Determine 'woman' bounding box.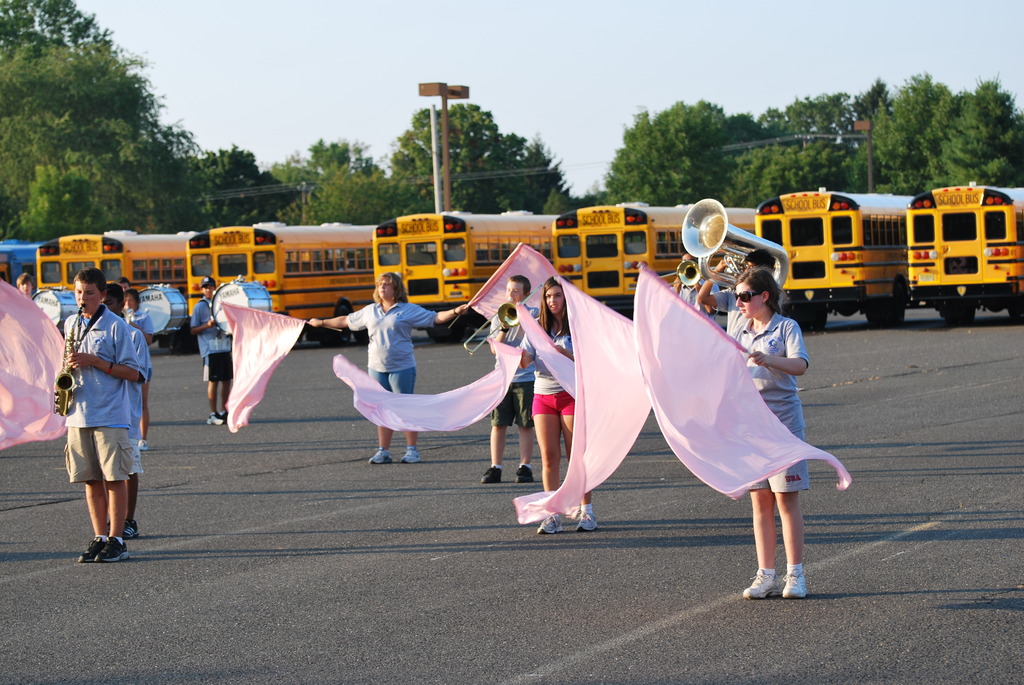
Determined: box(729, 267, 811, 595).
